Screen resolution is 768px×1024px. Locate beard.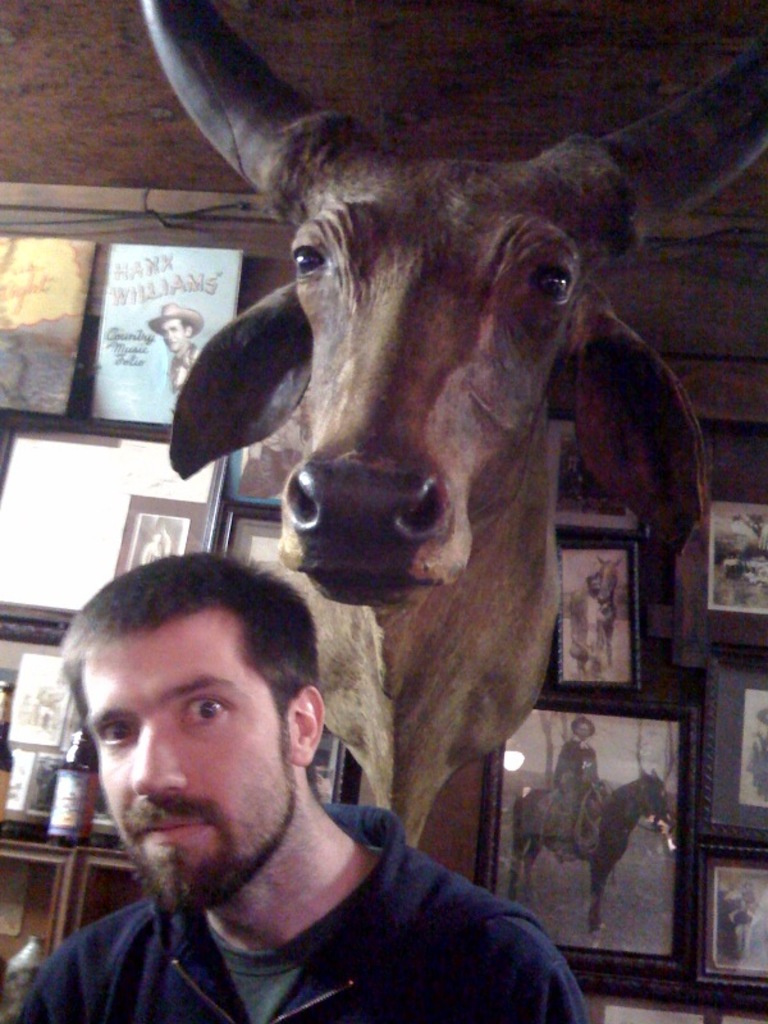
rect(82, 727, 287, 911).
